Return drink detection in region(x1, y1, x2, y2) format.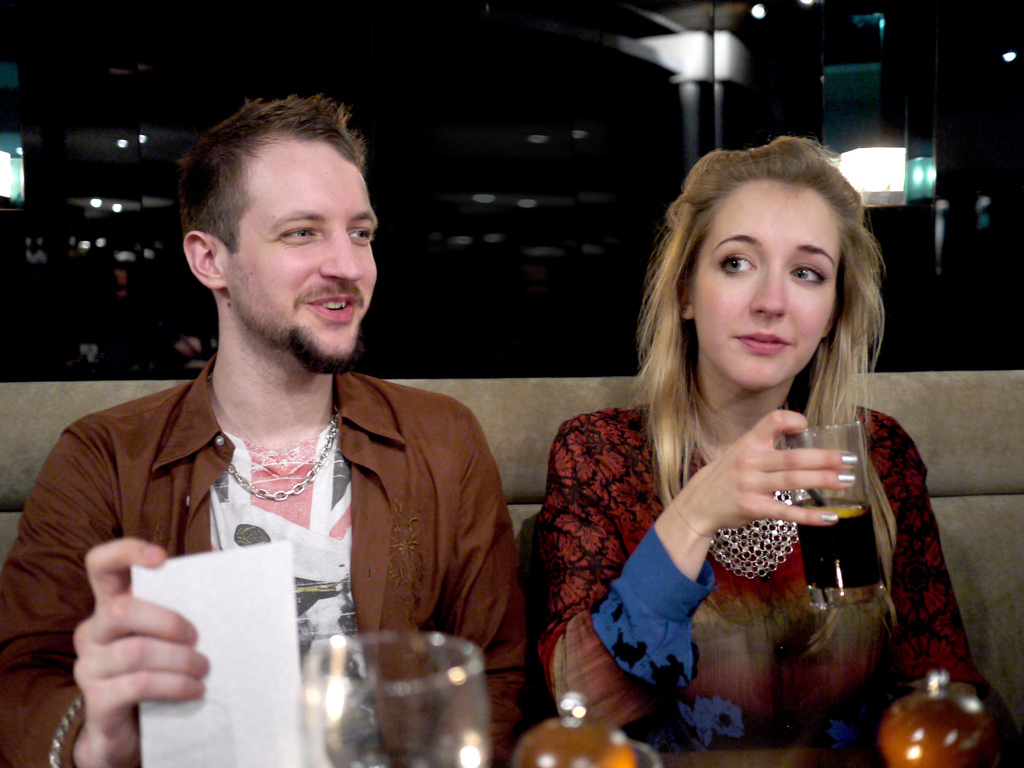
region(277, 624, 503, 760).
